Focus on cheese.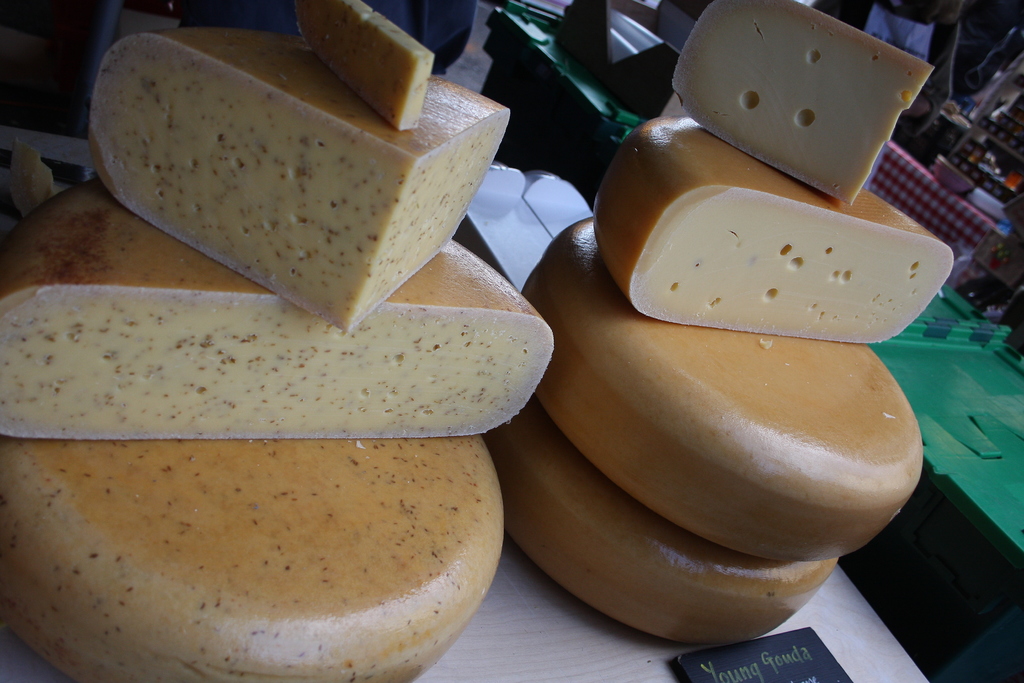
Focused at <box>1,175,556,444</box>.
